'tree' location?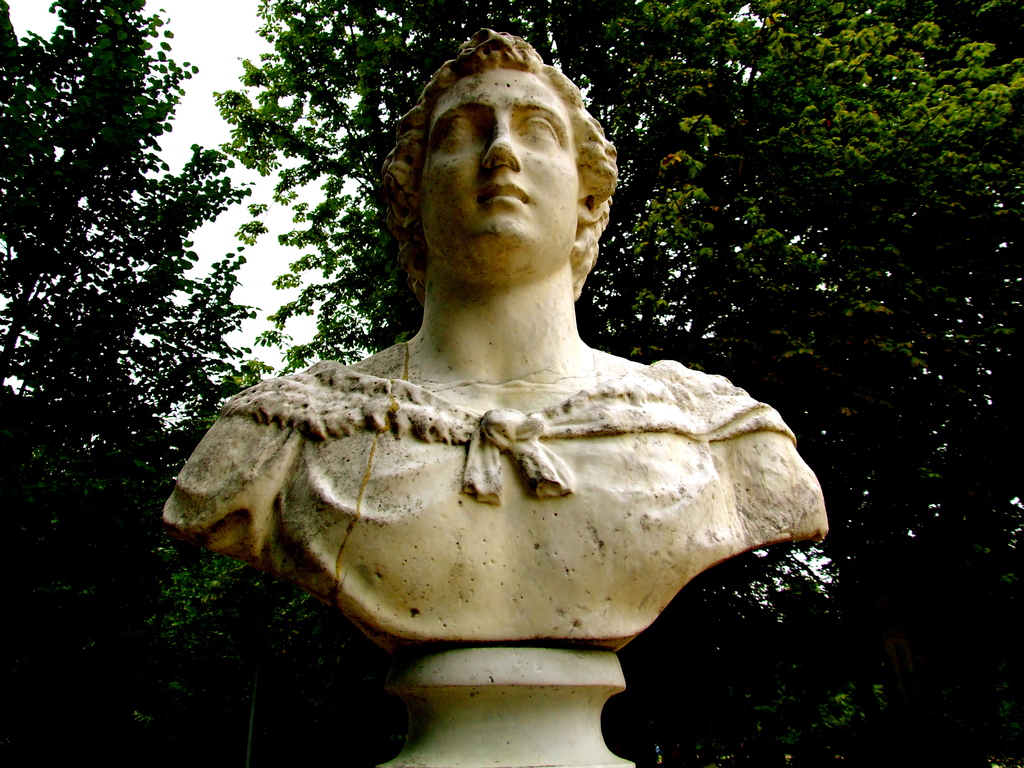
region(0, 0, 259, 523)
